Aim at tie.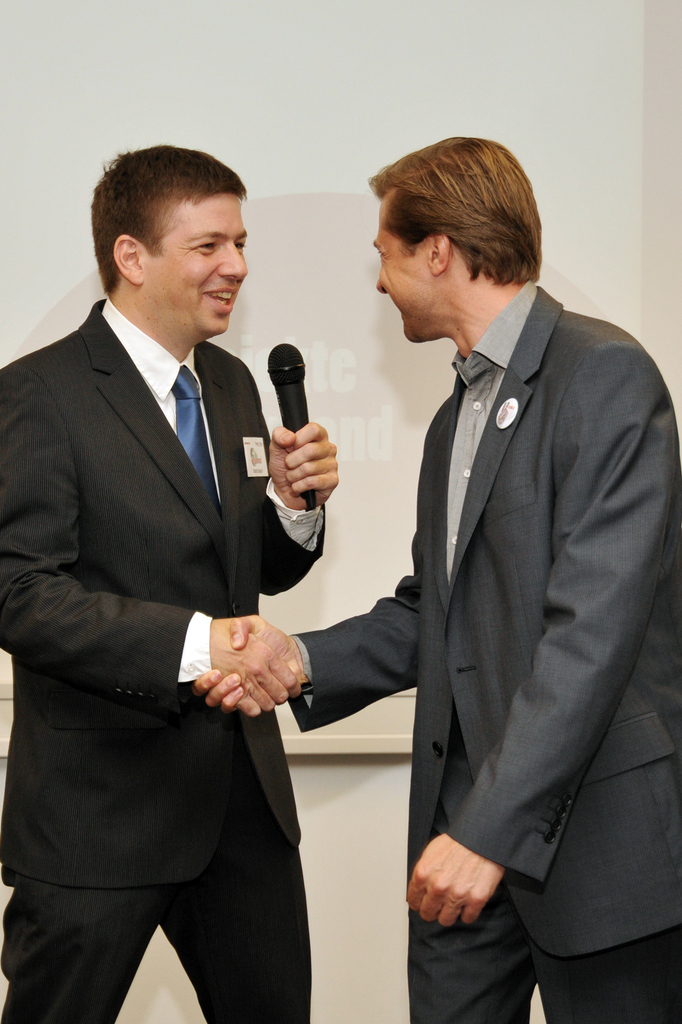
Aimed at locate(169, 367, 214, 492).
